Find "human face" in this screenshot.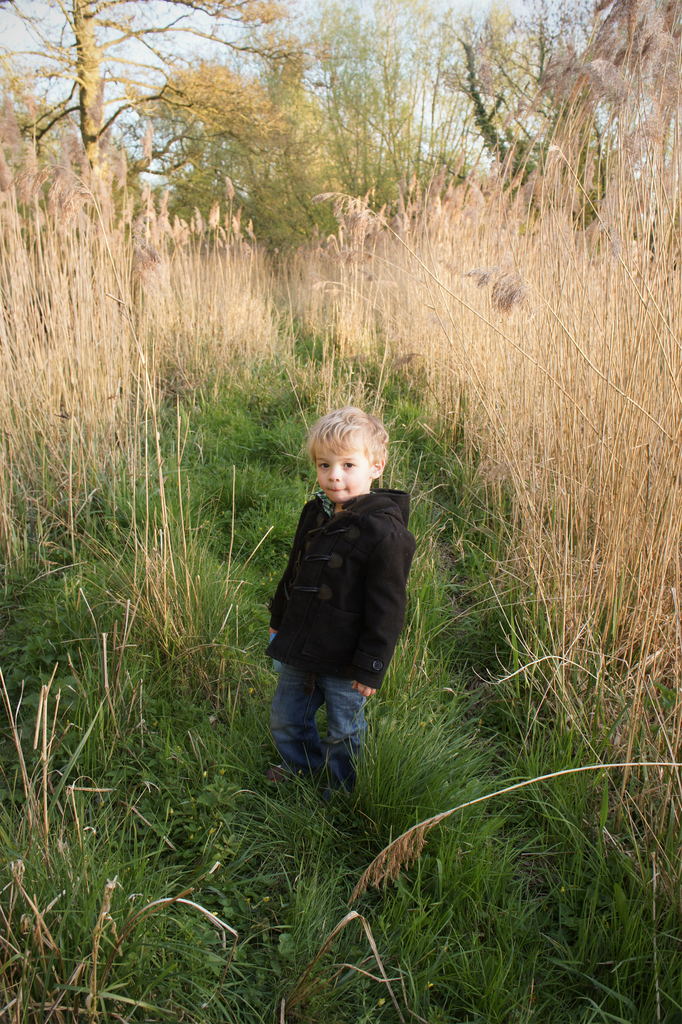
The bounding box for "human face" is 317:435:374:495.
